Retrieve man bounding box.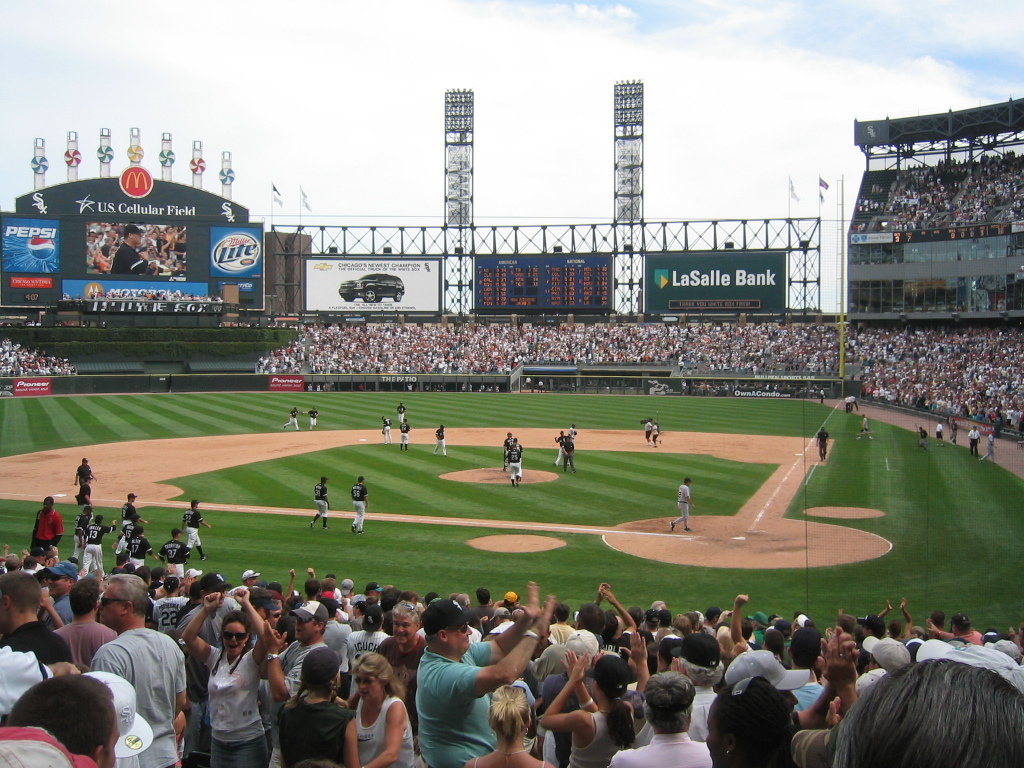
Bounding box: detection(868, 636, 905, 671).
